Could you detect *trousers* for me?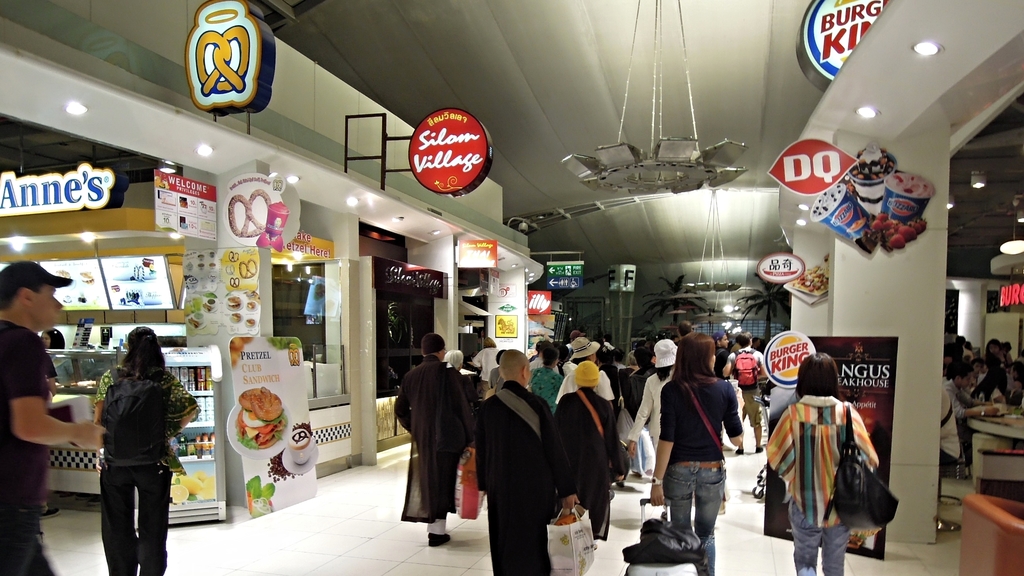
Detection result: [98, 462, 174, 575].
